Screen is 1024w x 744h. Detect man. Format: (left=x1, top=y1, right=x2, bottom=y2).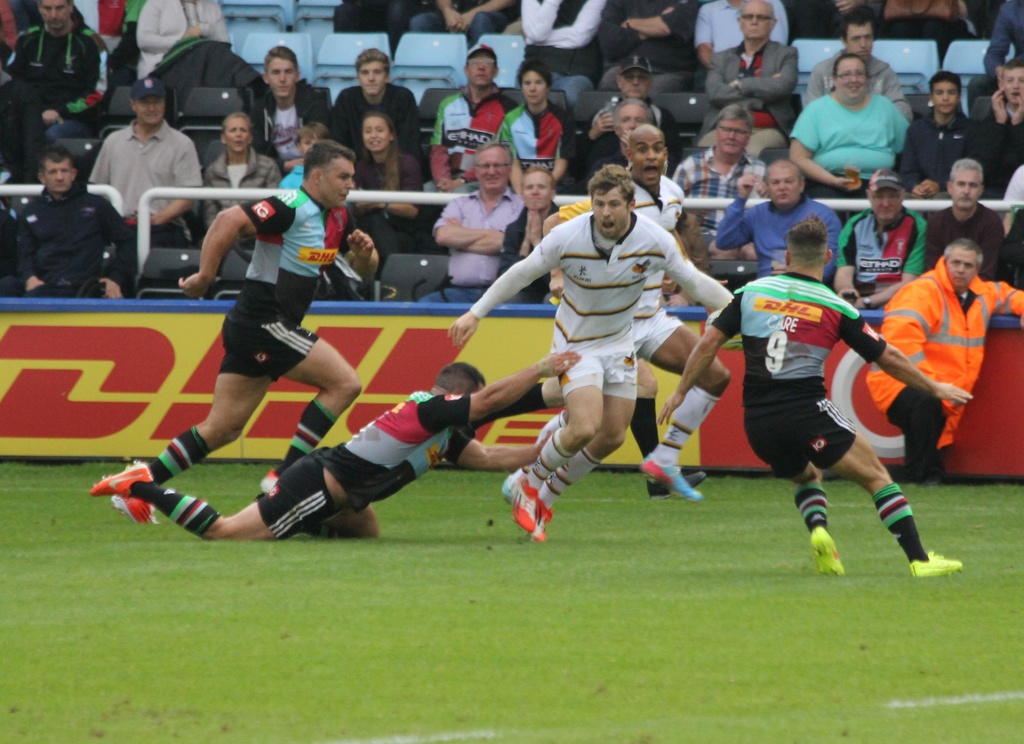
(left=0, top=0, right=109, bottom=188).
